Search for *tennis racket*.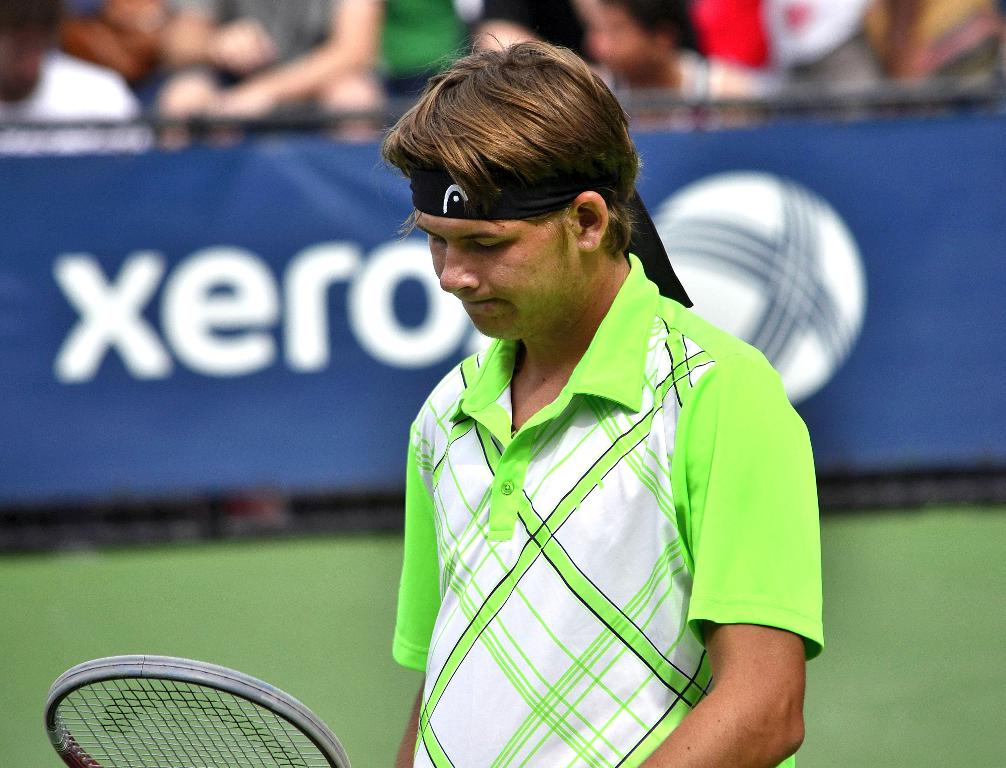
Found at 43:650:350:767.
